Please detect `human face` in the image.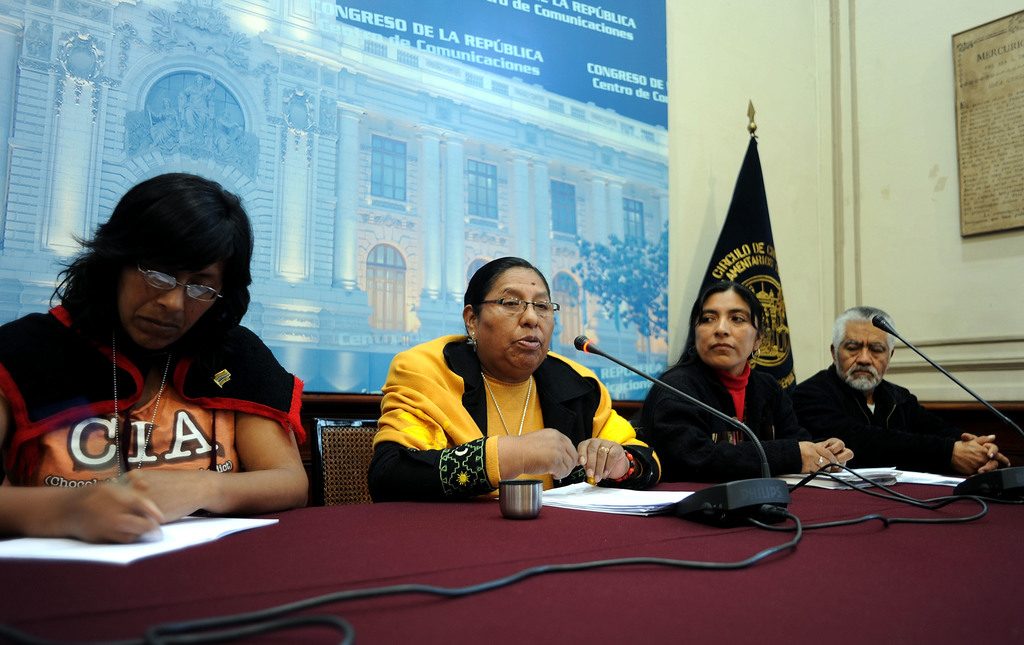
833:325:891:388.
